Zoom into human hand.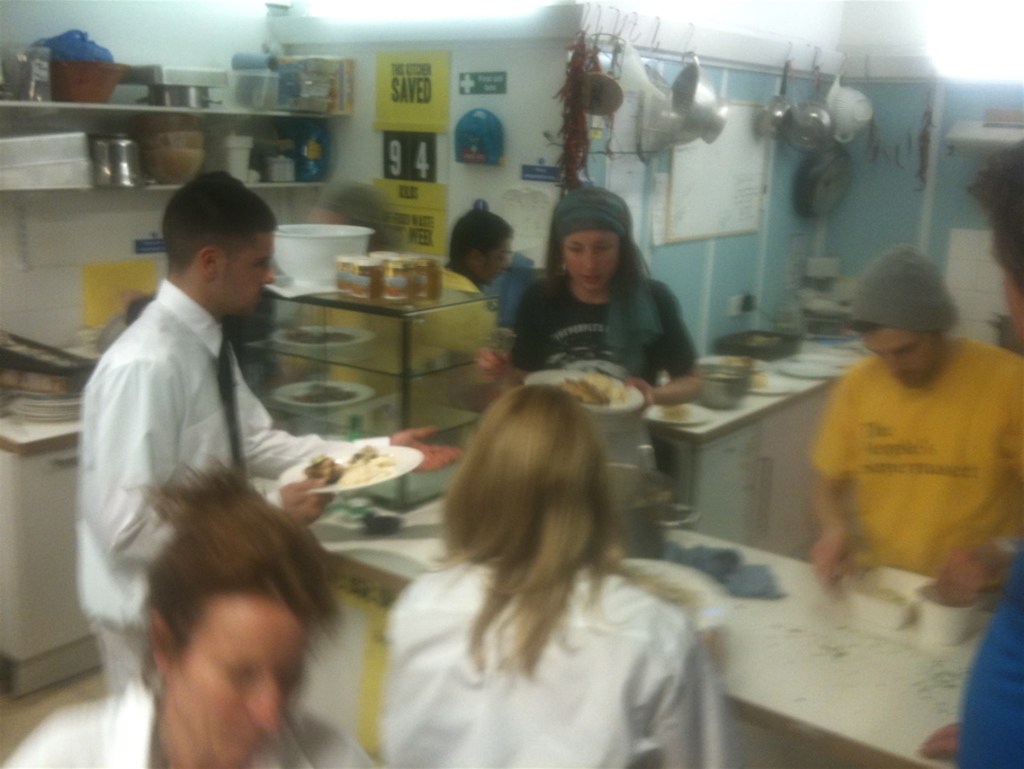
Zoom target: rect(918, 719, 963, 759).
